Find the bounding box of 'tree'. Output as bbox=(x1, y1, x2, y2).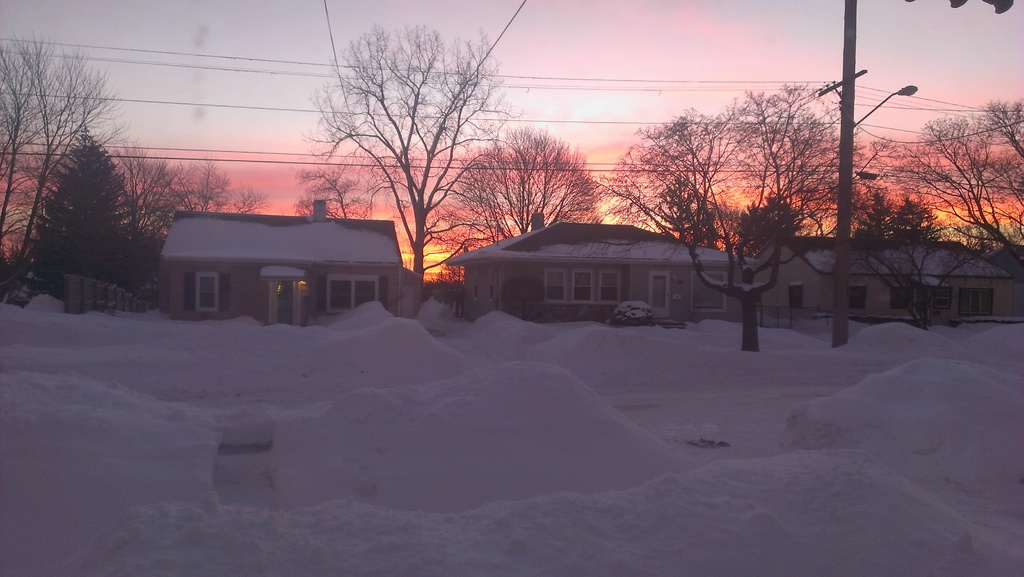
bbox=(440, 124, 596, 316).
